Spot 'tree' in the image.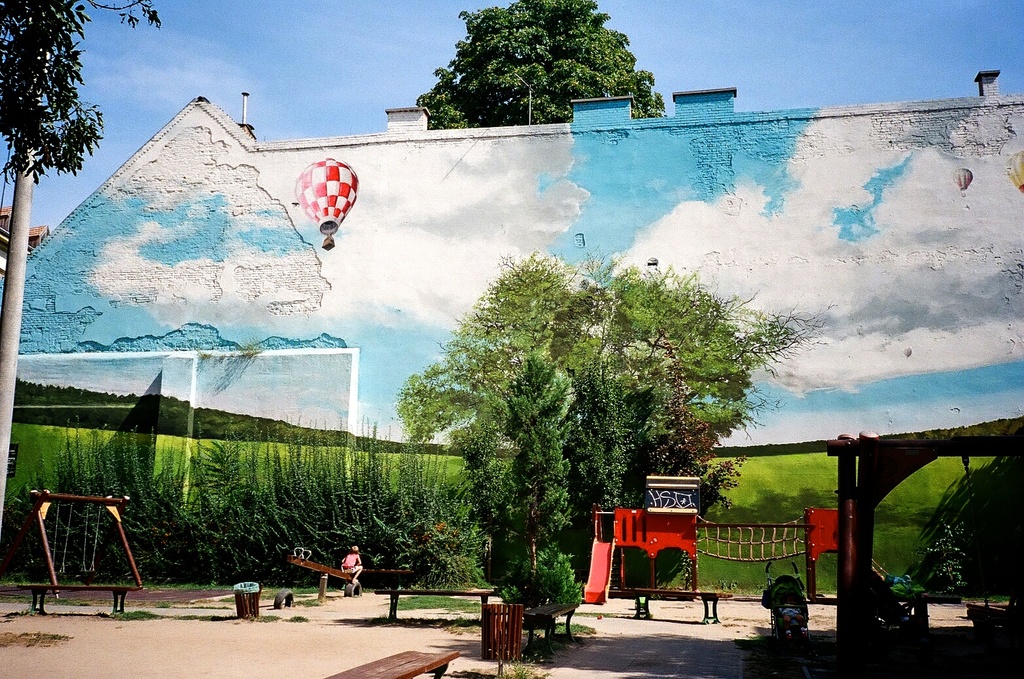
'tree' found at pyautogui.locateOnScreen(403, 229, 784, 585).
